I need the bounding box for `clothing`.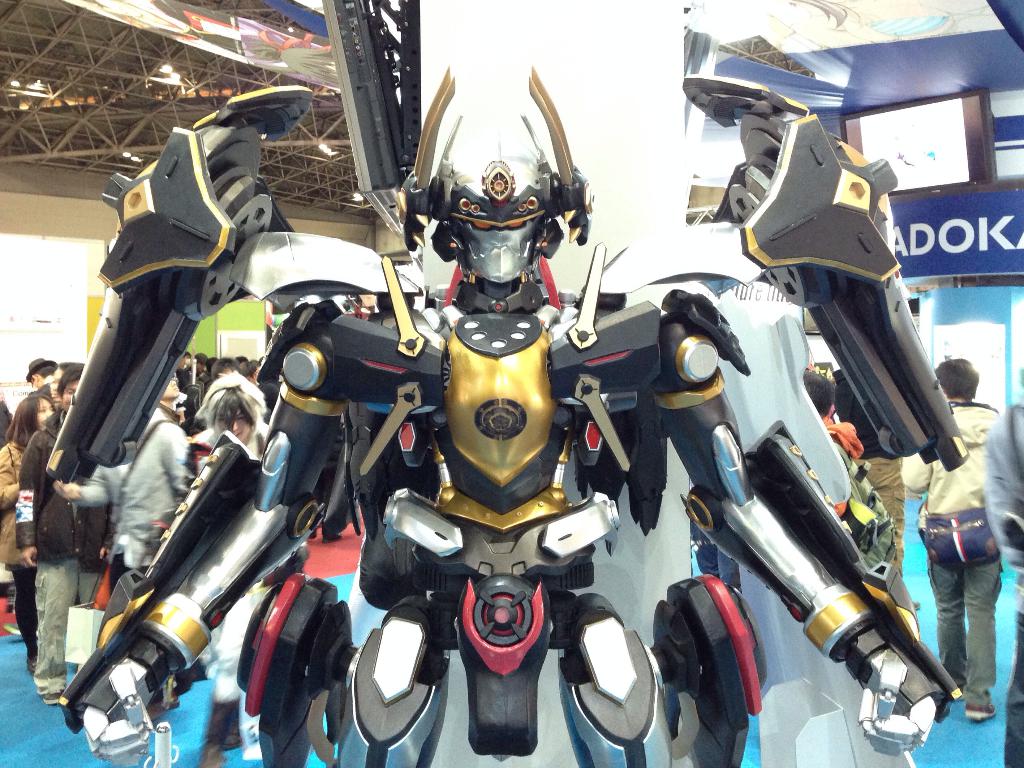
Here it is: <region>175, 424, 282, 497</region>.
